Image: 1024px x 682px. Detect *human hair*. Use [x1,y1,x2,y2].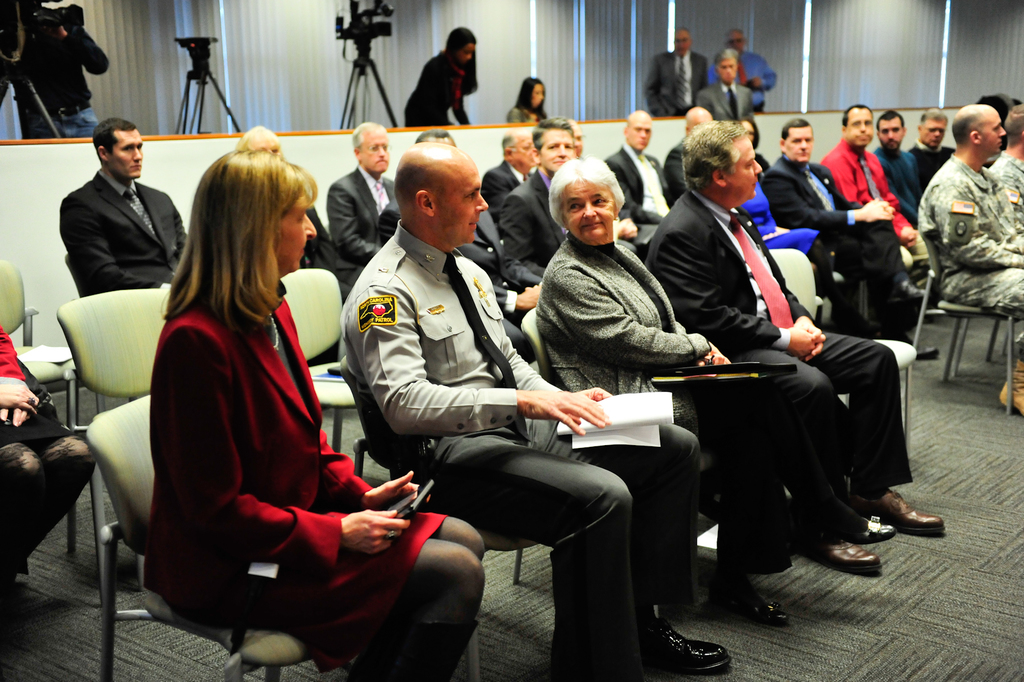
[712,49,739,68].
